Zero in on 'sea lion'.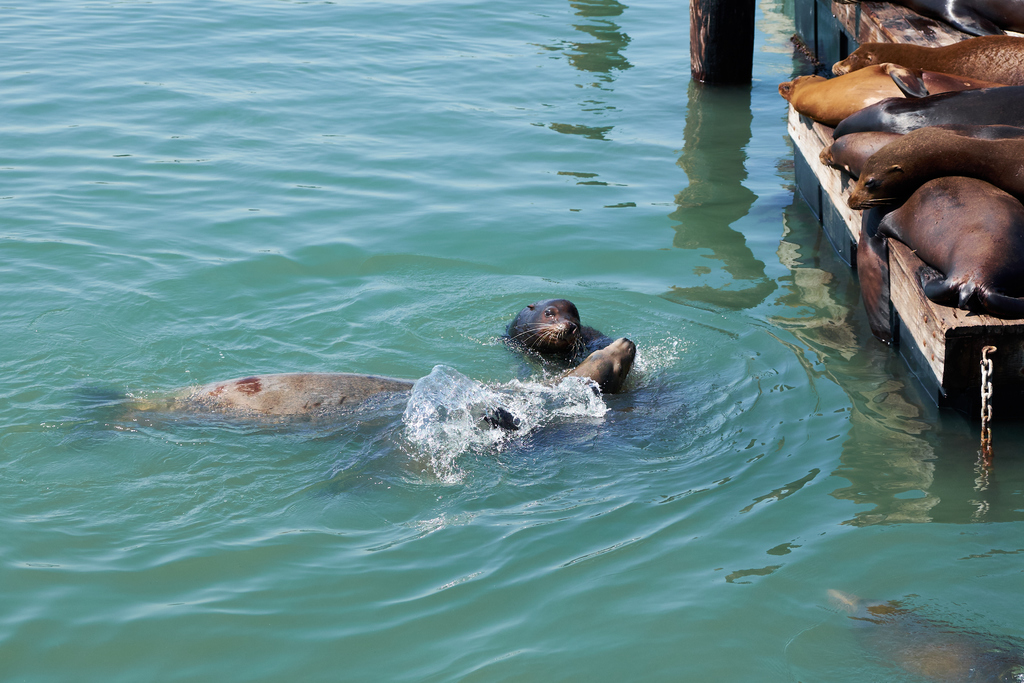
Zeroed in: crop(516, 339, 634, 390).
